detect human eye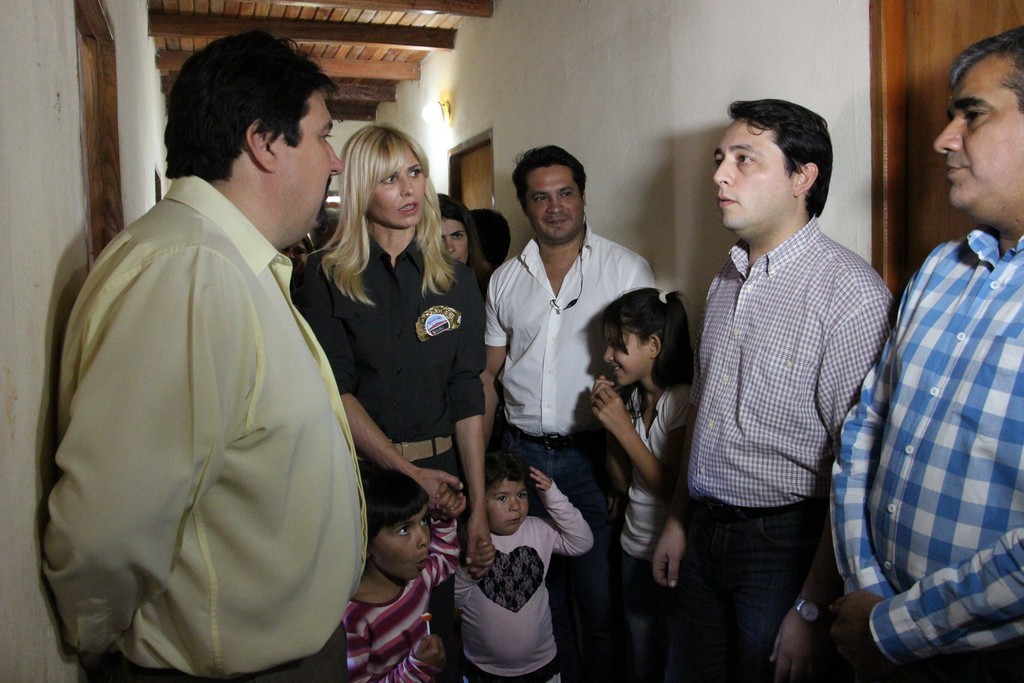
394,526,410,539
